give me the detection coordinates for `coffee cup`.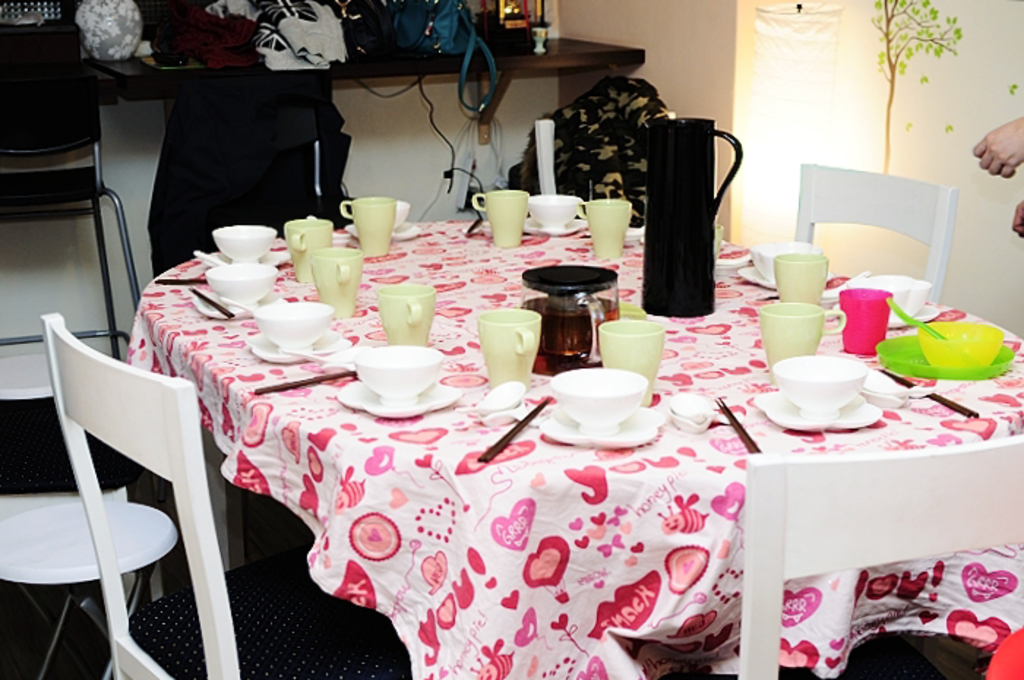
(left=473, top=190, right=530, bottom=247).
